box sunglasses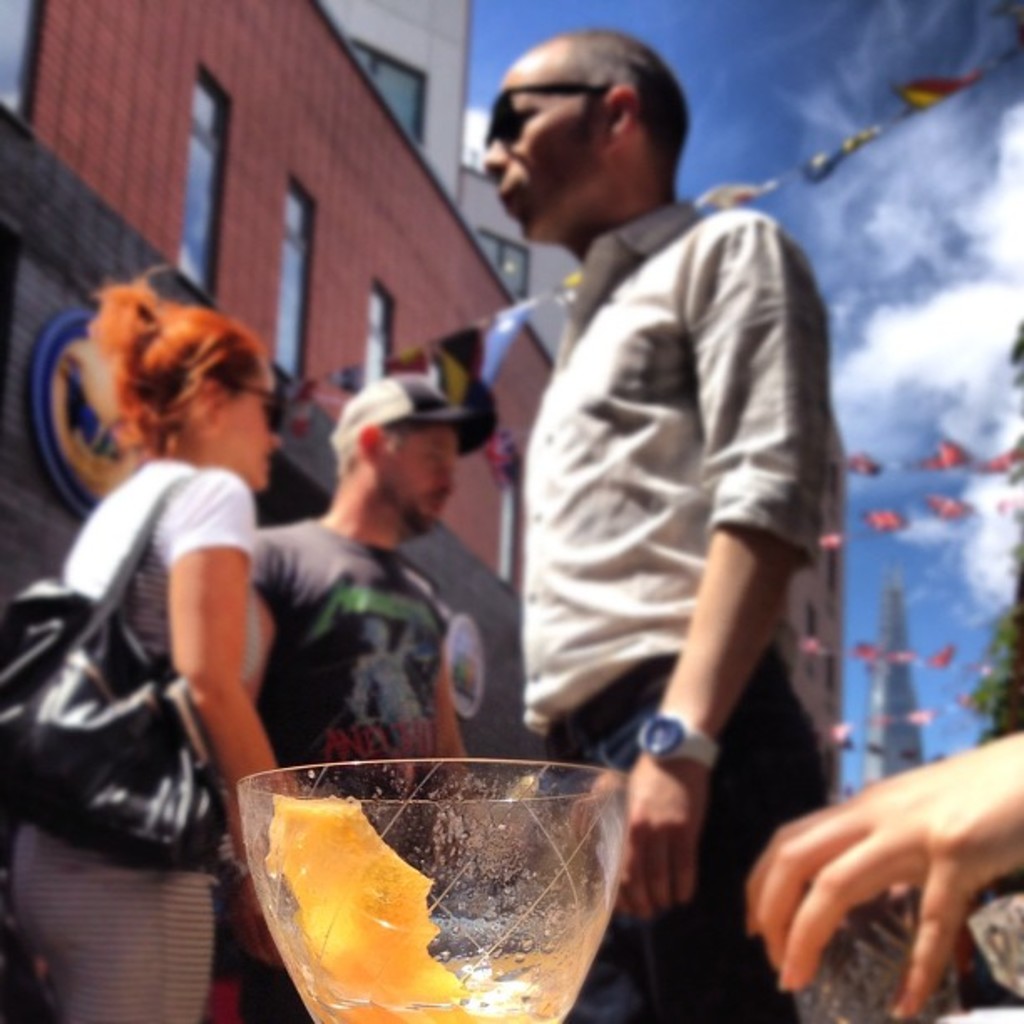
bbox=[484, 82, 609, 144]
